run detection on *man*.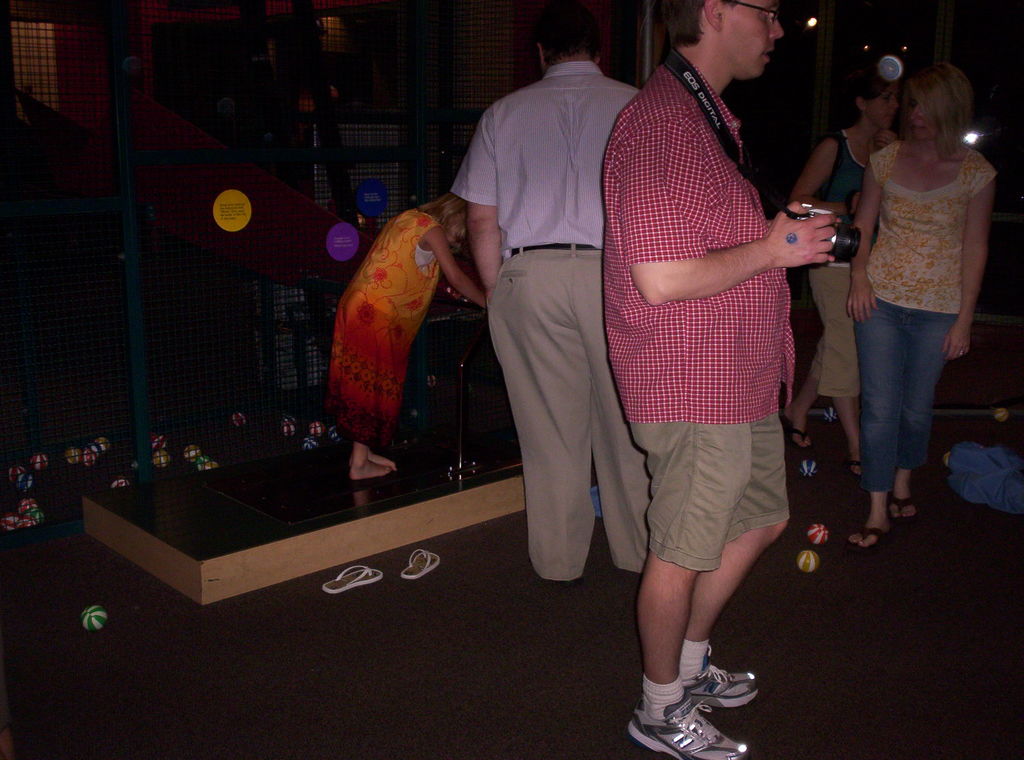
Result: BBox(449, 2, 652, 586).
